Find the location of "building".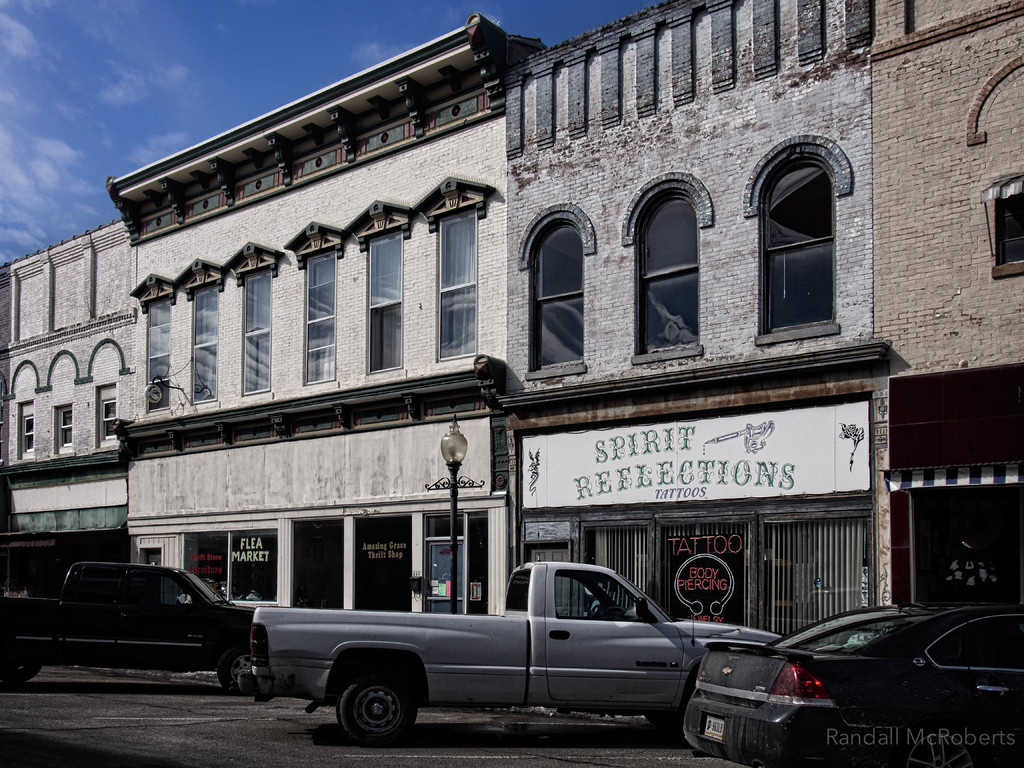
Location: locate(500, 0, 887, 646).
